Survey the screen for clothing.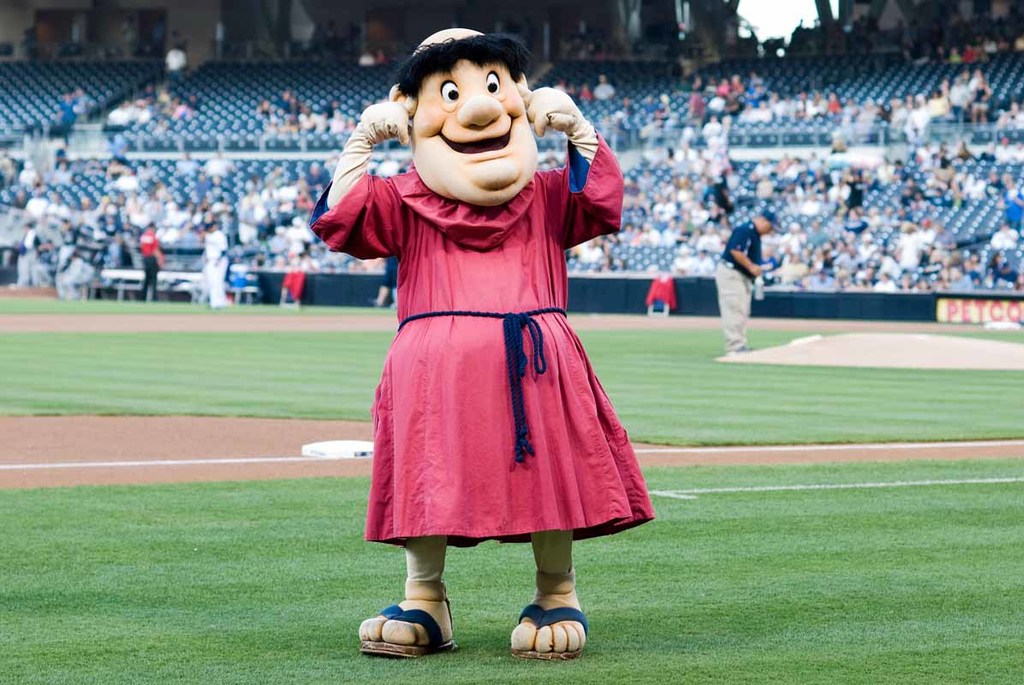
Survey found: crop(136, 221, 163, 289).
